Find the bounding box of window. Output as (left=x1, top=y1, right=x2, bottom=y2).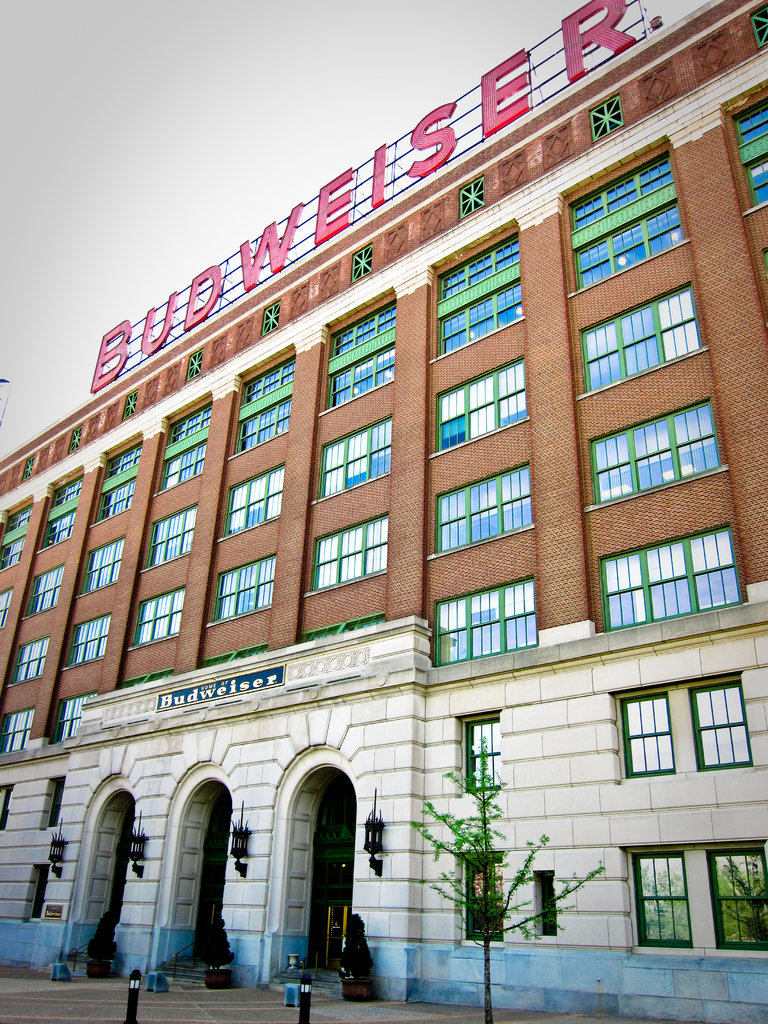
(left=146, top=505, right=198, bottom=570).
